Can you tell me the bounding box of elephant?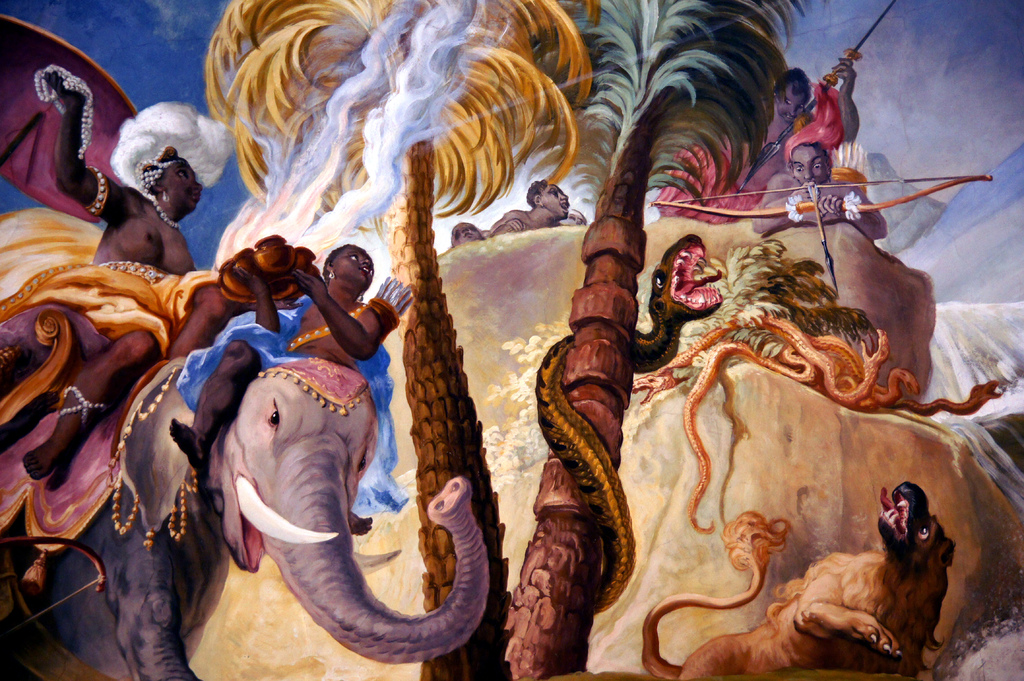
[left=10, top=355, right=493, bottom=680].
